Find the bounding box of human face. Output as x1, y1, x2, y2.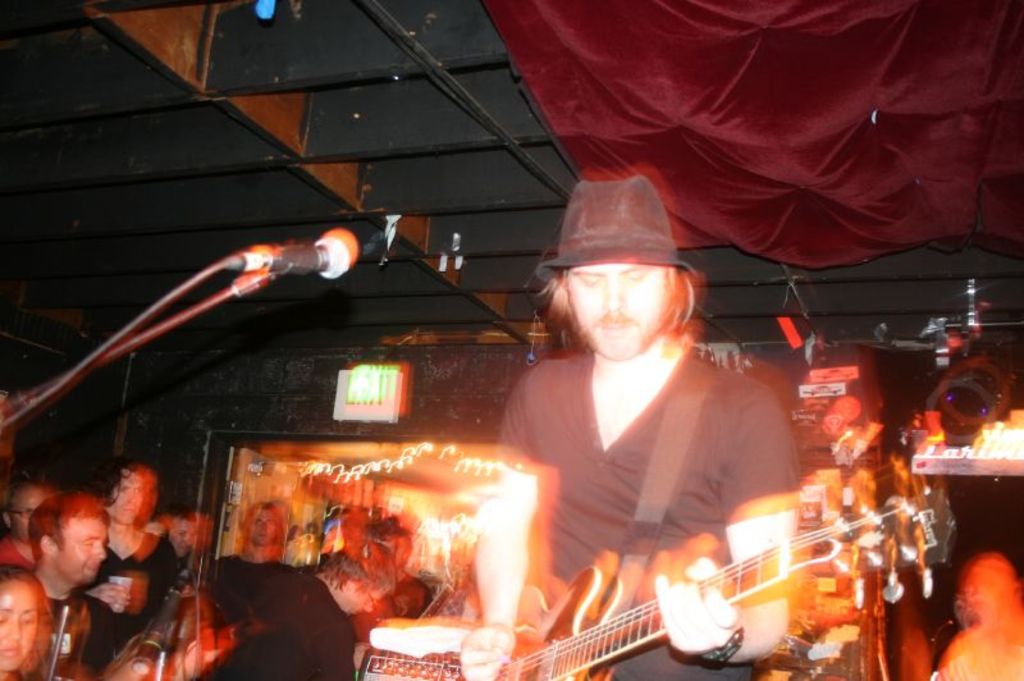
55, 521, 108, 591.
